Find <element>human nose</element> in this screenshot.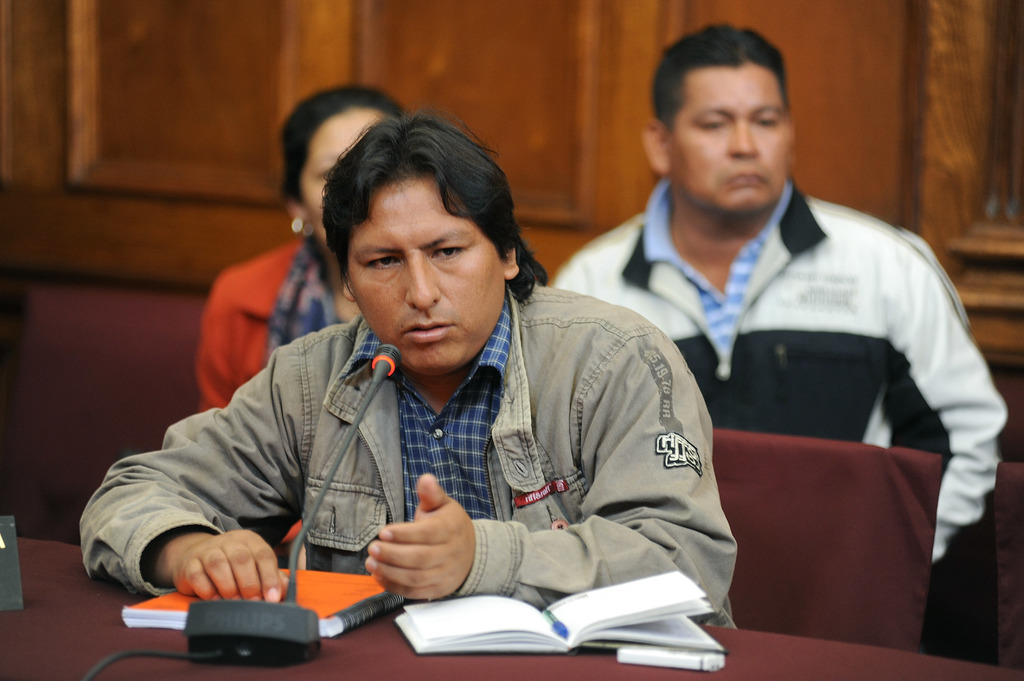
The bounding box for <element>human nose</element> is x1=405, y1=252, x2=440, y2=308.
